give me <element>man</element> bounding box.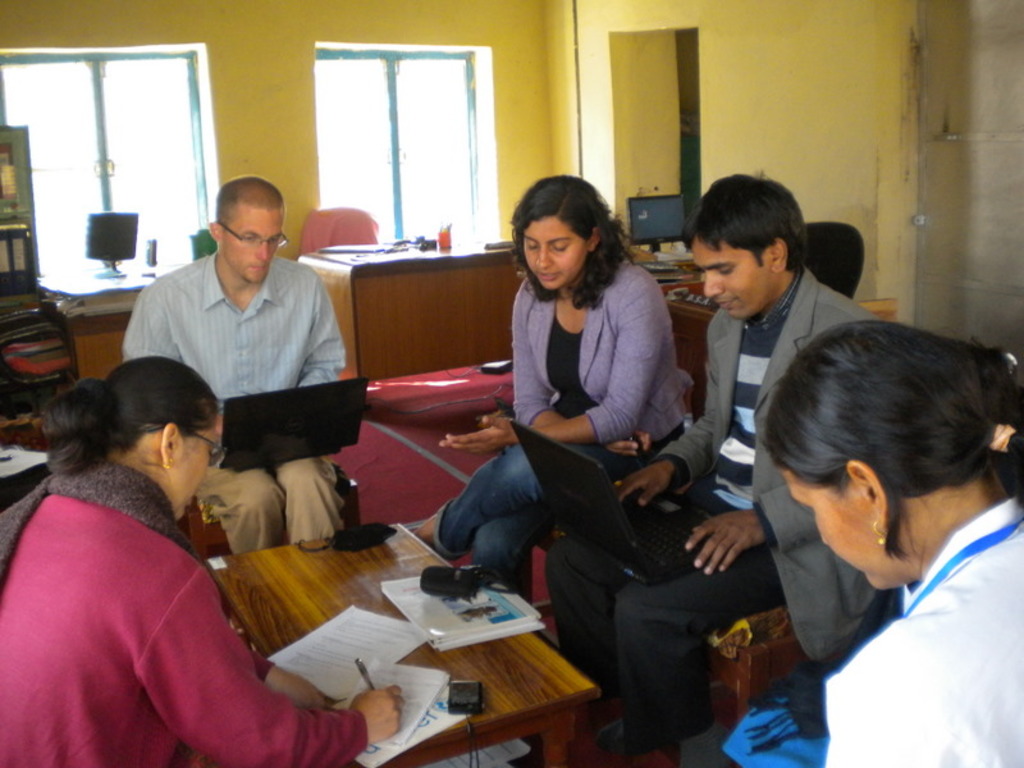
box=[540, 170, 887, 754].
